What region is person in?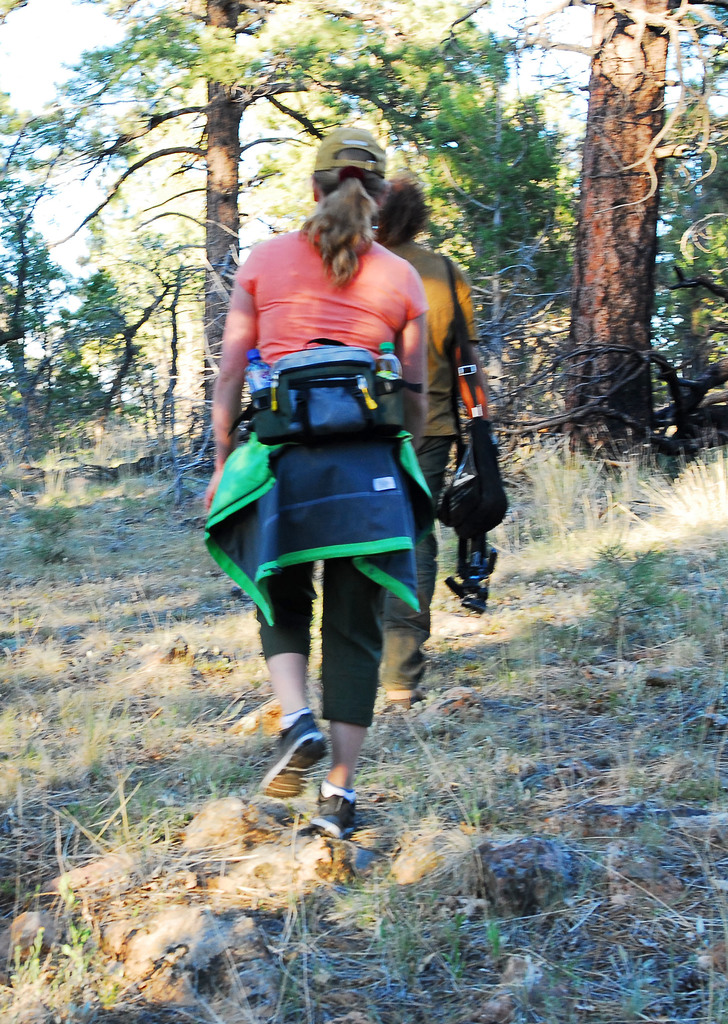
211:200:454:829.
